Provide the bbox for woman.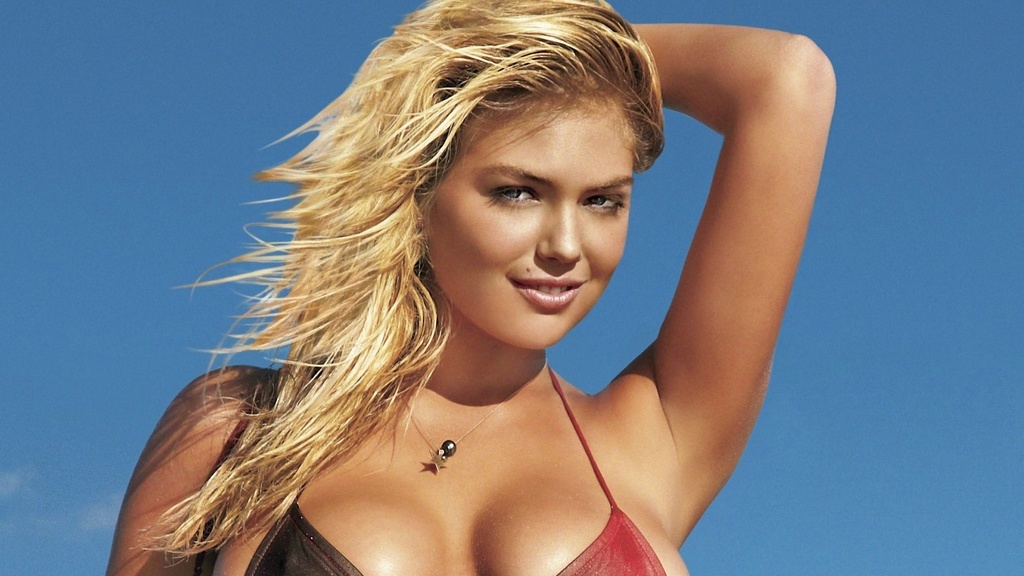
x1=109, y1=0, x2=845, y2=575.
